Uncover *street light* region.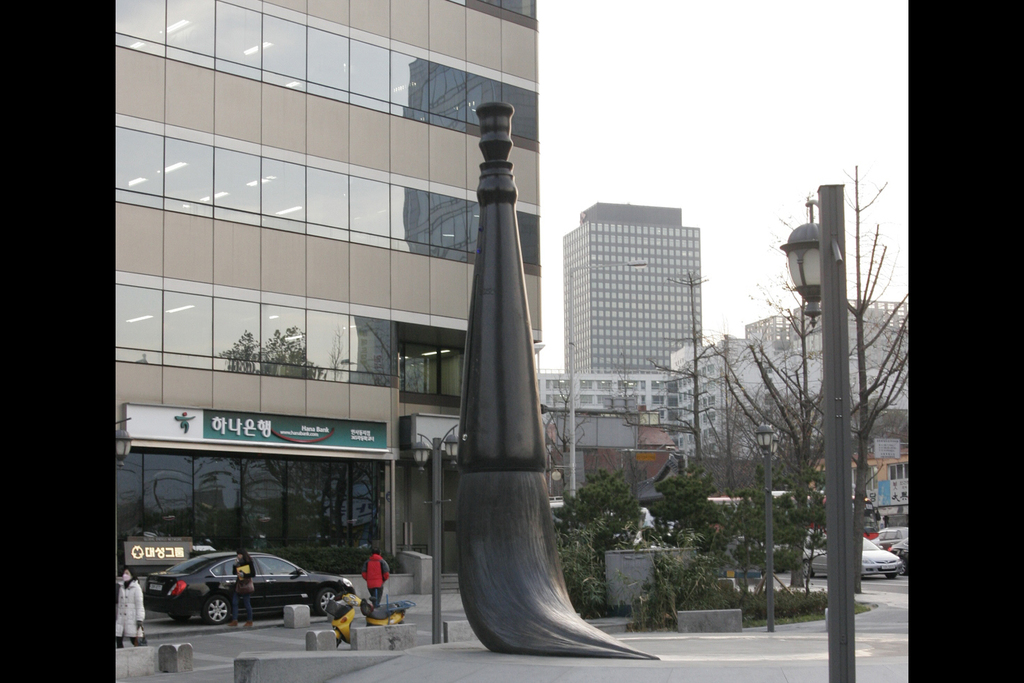
Uncovered: x1=432 y1=395 x2=550 y2=642.
